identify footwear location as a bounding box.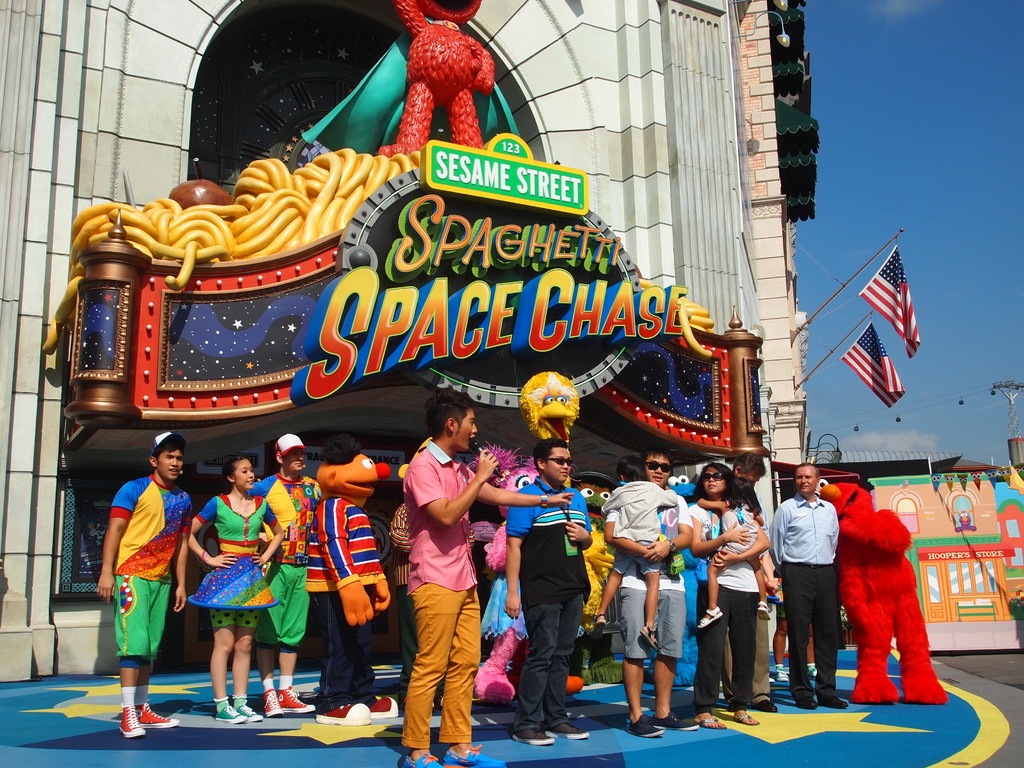
139 703 179 728.
